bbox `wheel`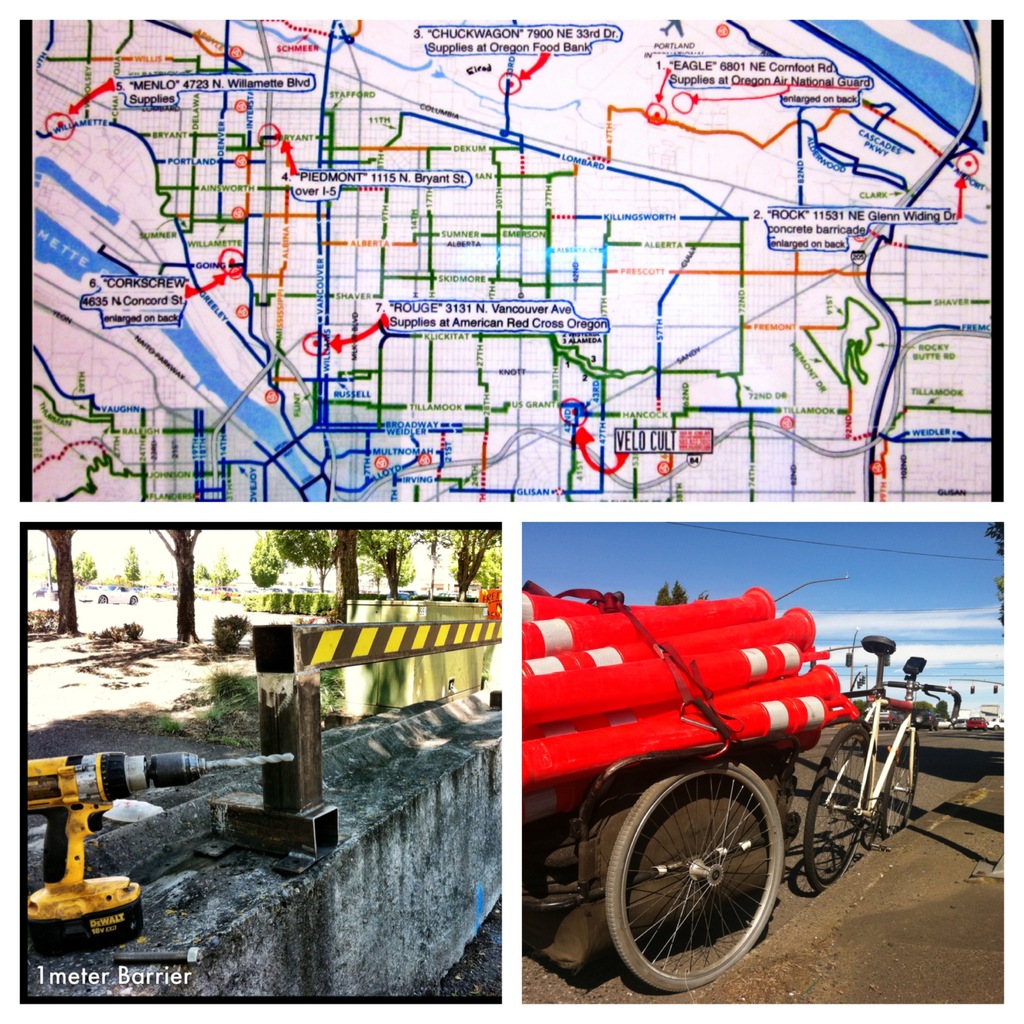
bbox=[616, 785, 801, 987]
